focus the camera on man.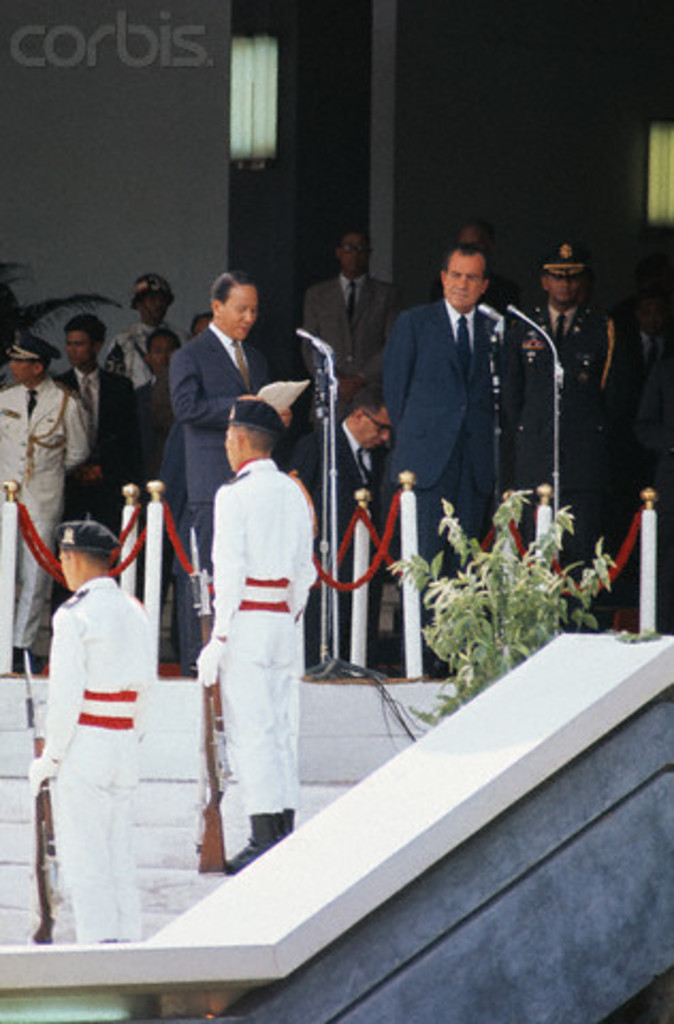
Focus region: [0,329,85,672].
